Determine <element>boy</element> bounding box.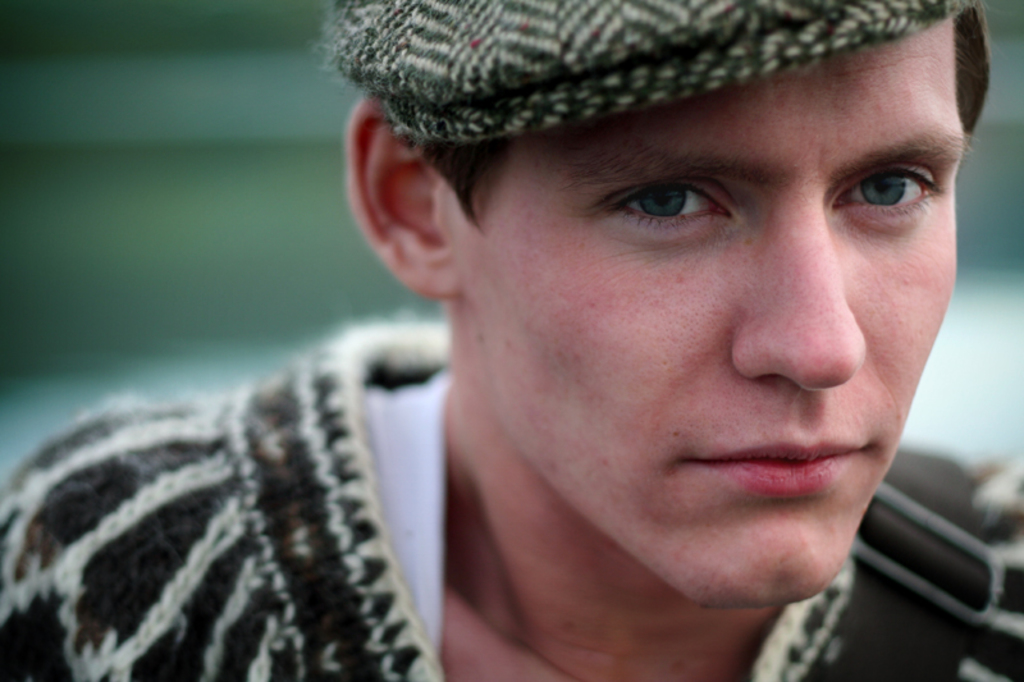
Determined: (0, 0, 1023, 681).
